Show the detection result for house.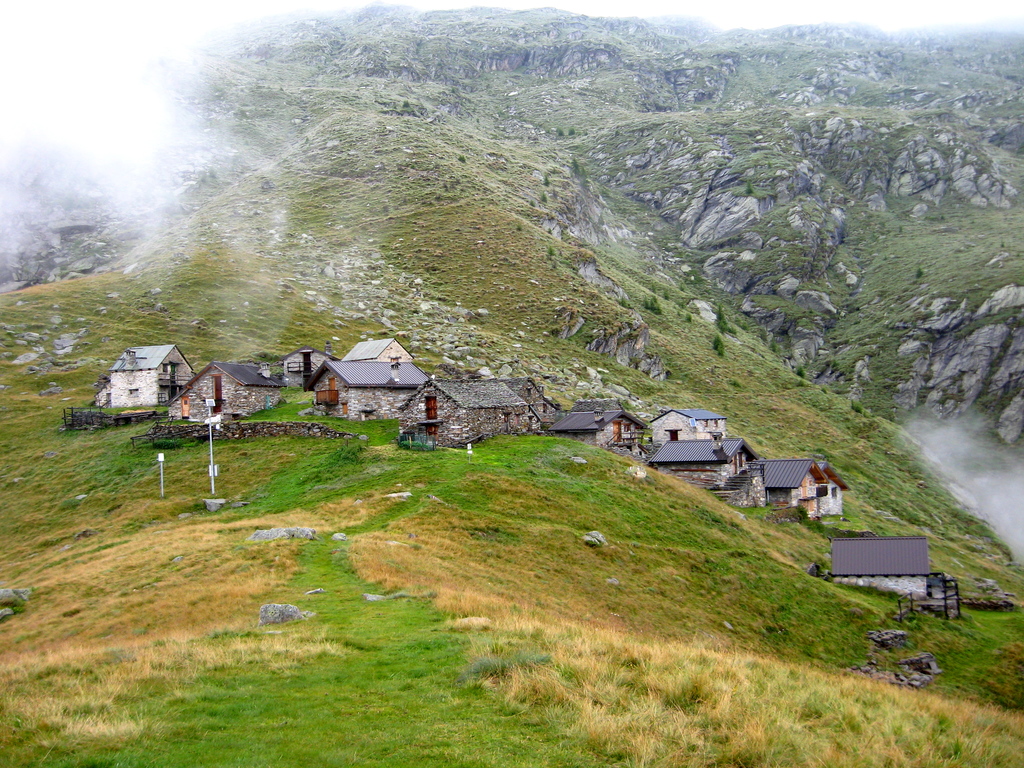
(812,535,933,601).
